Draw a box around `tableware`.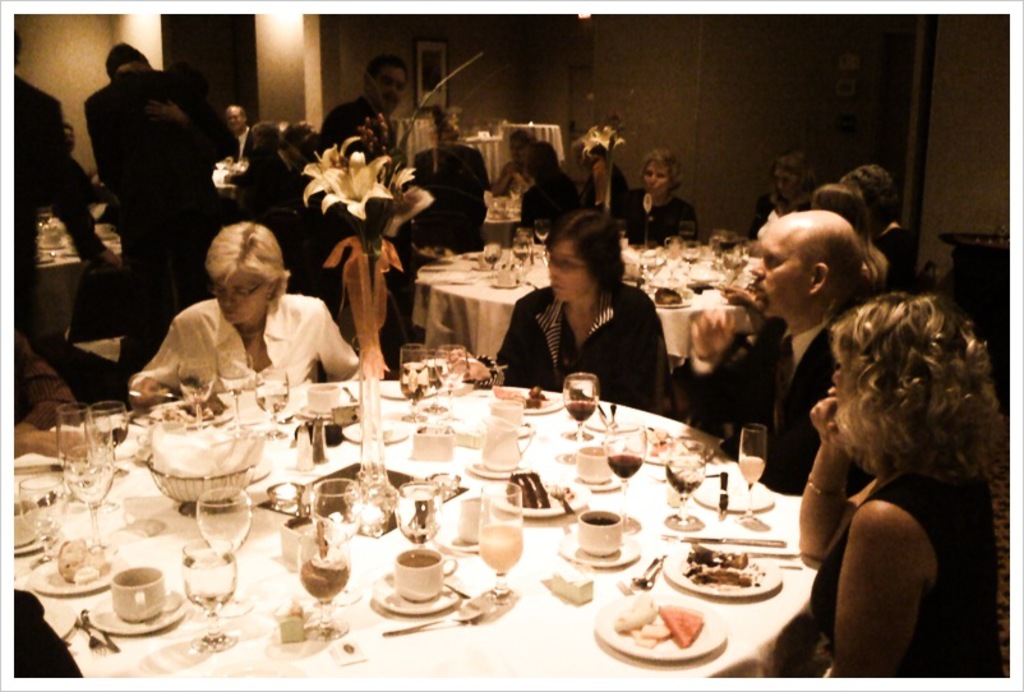
bbox(377, 555, 461, 623).
